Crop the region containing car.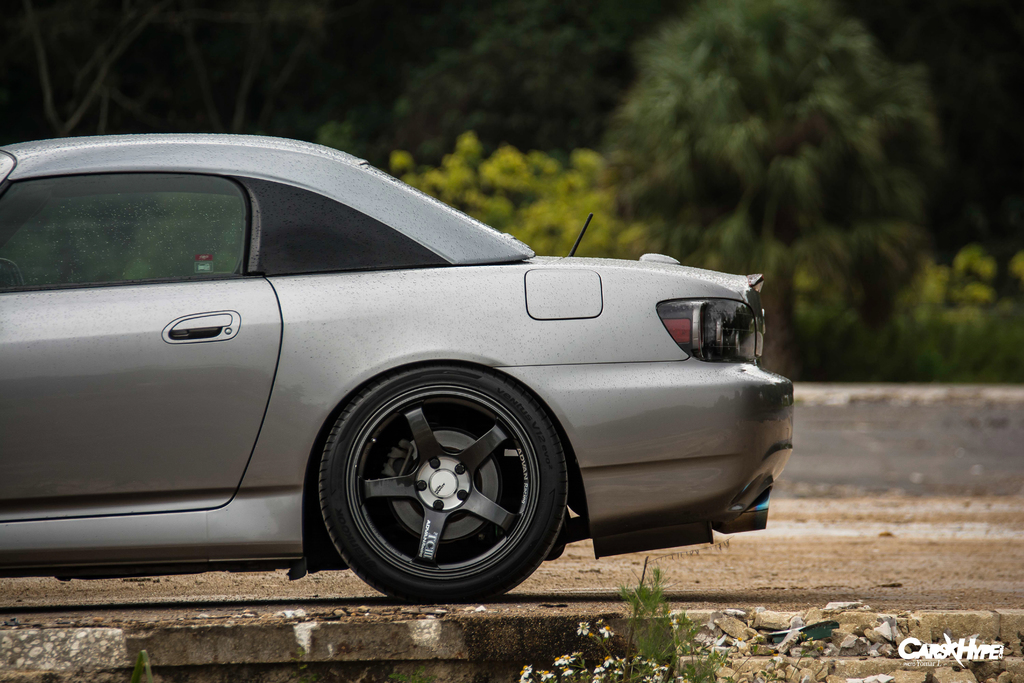
Crop region: {"x1": 24, "y1": 136, "x2": 788, "y2": 613}.
